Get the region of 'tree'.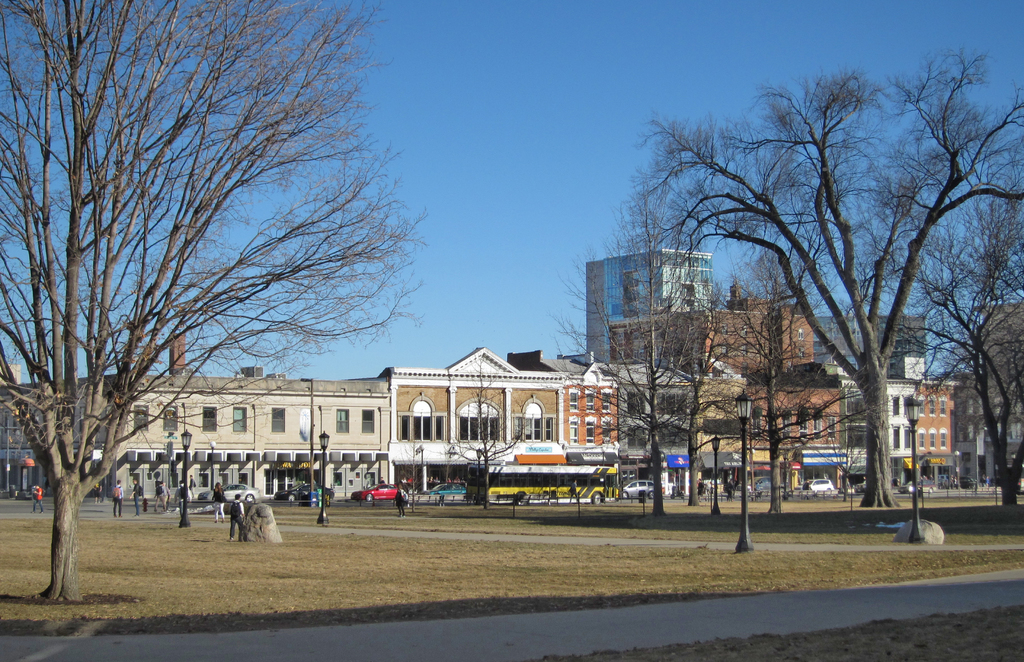
[x1=702, y1=251, x2=845, y2=516].
